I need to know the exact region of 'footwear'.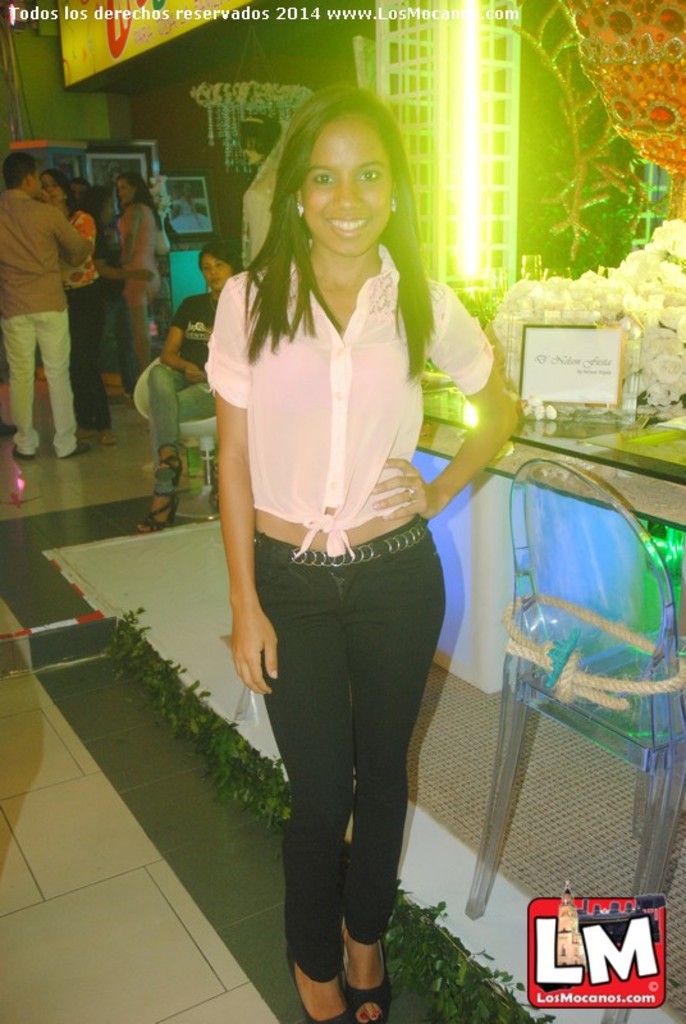
Region: detection(342, 913, 395, 1023).
